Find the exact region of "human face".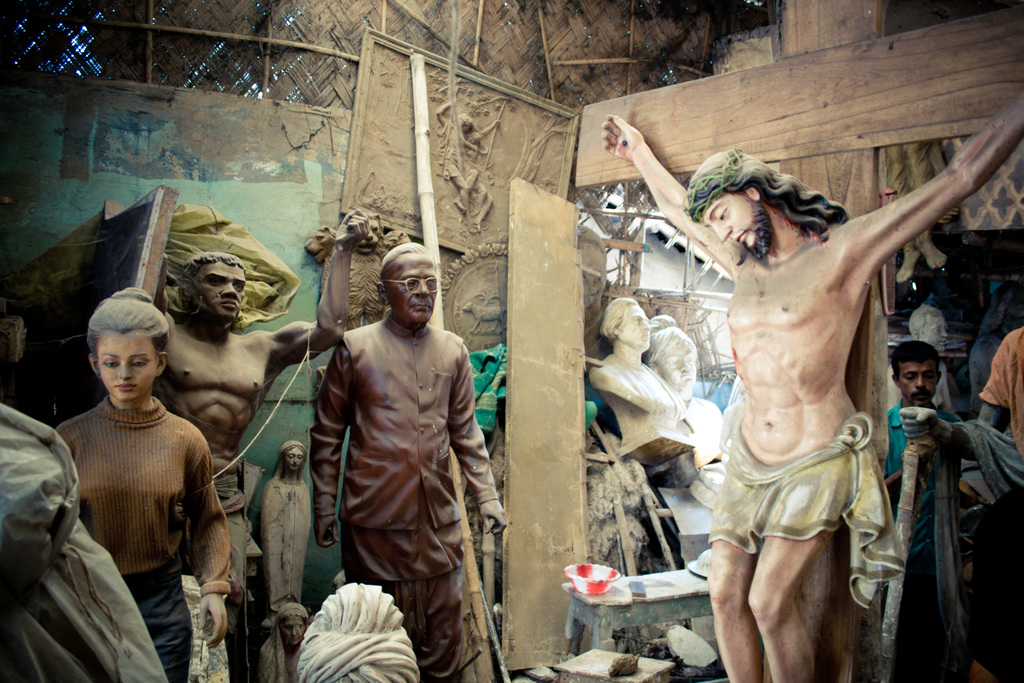
Exact region: 894/363/937/403.
